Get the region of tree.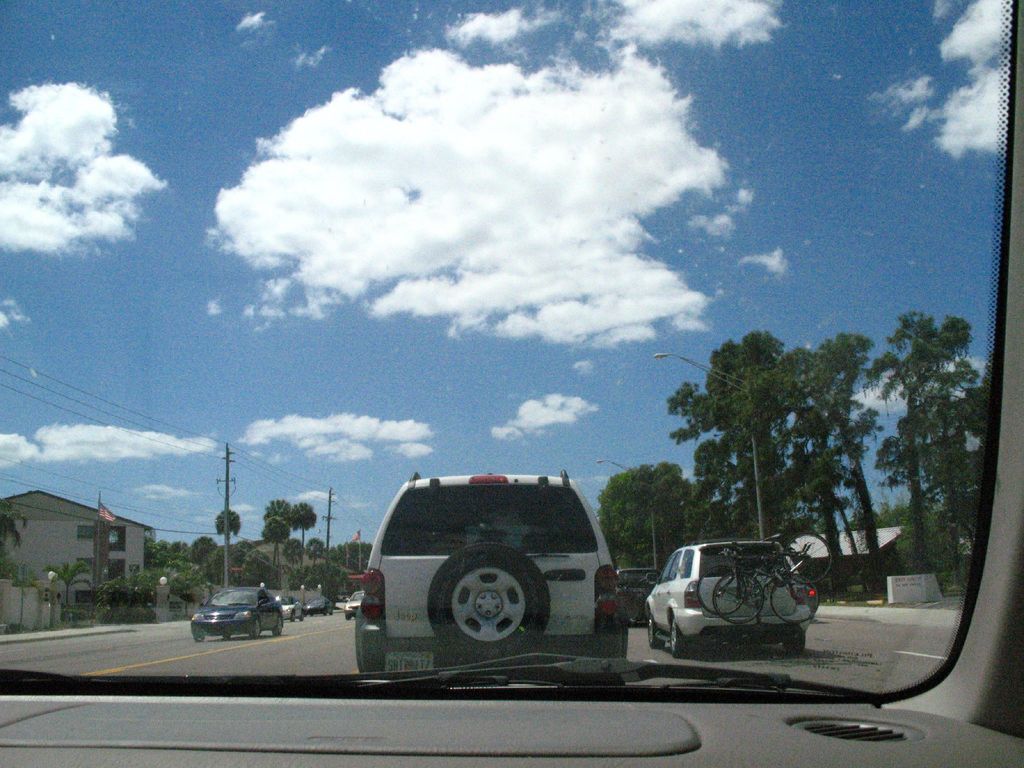
(x1=192, y1=538, x2=212, y2=579).
